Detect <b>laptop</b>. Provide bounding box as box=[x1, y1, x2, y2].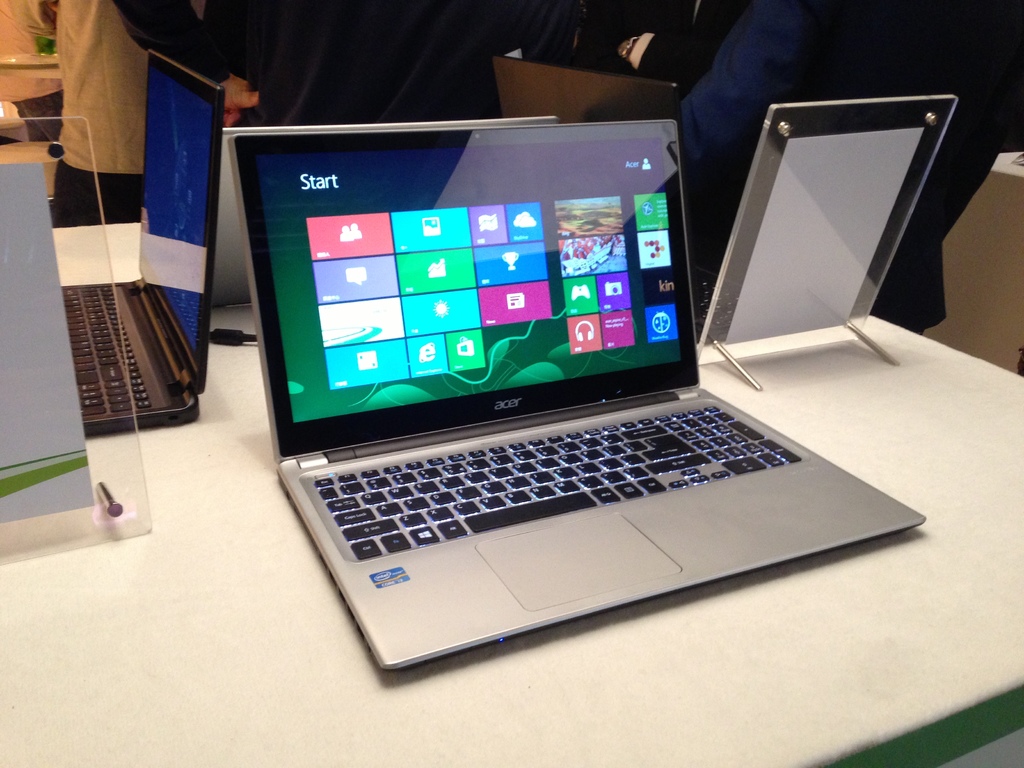
box=[232, 118, 934, 688].
